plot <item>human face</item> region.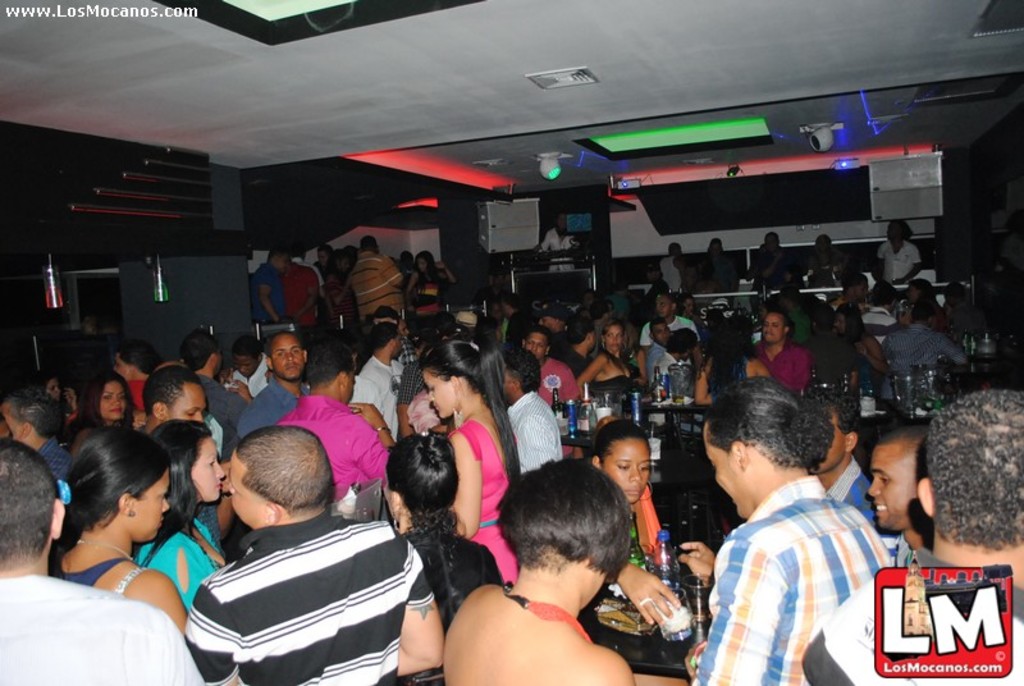
Plotted at rect(829, 311, 845, 334).
